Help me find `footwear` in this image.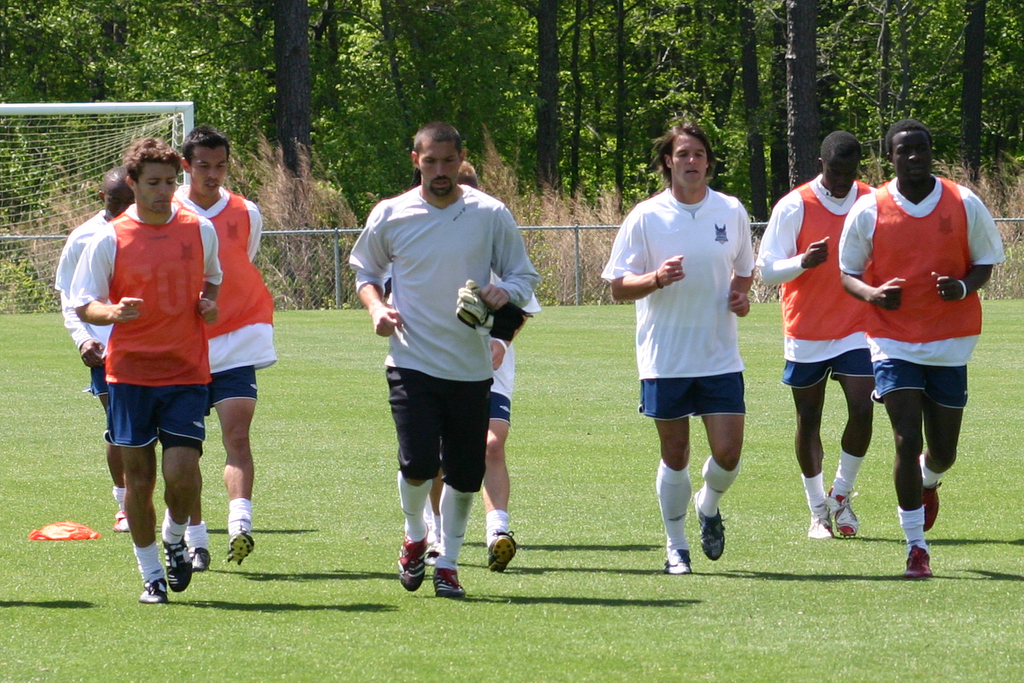
Found it: [x1=904, y1=545, x2=934, y2=579].
